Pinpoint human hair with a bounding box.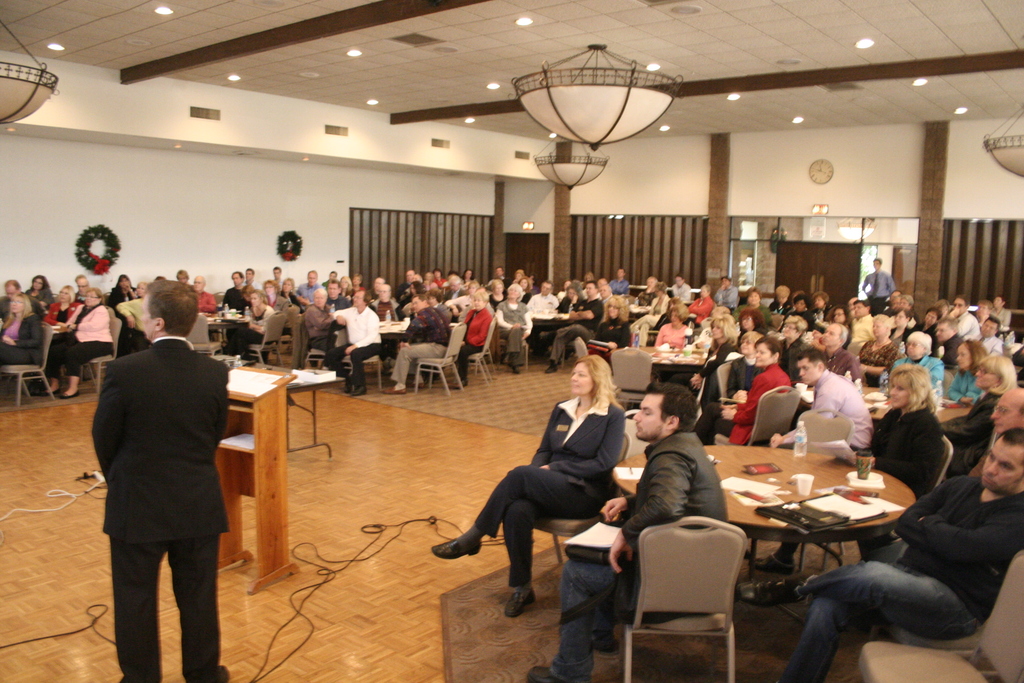
x1=563, y1=281, x2=585, y2=300.
